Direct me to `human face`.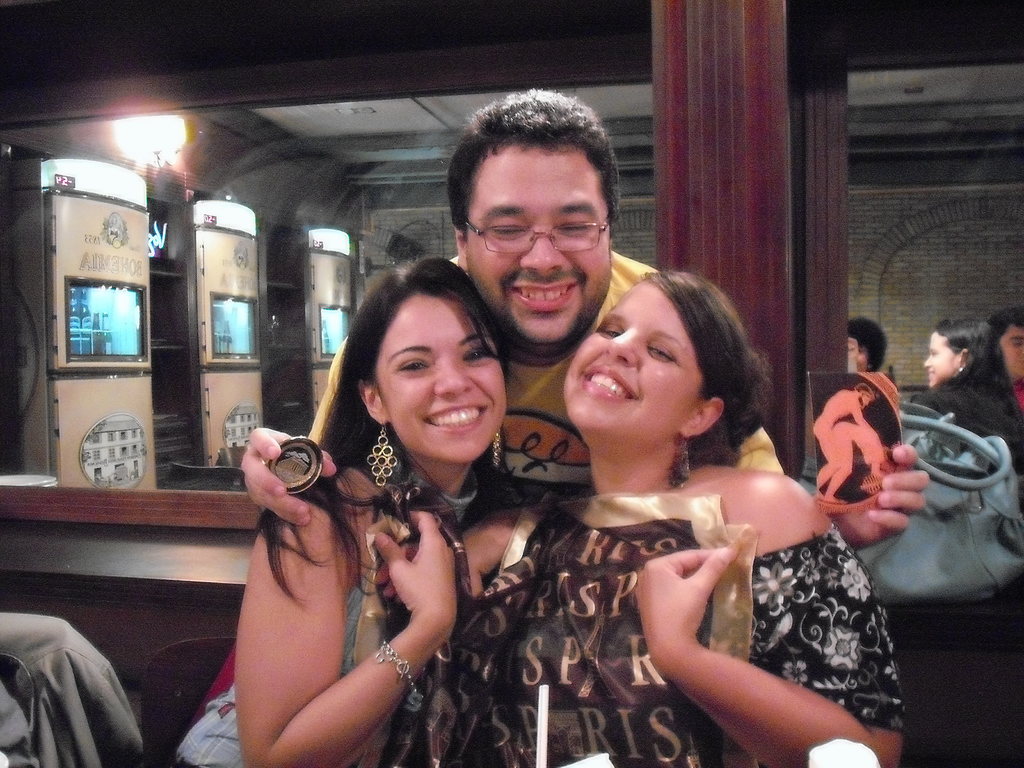
Direction: bbox=(997, 320, 1023, 374).
